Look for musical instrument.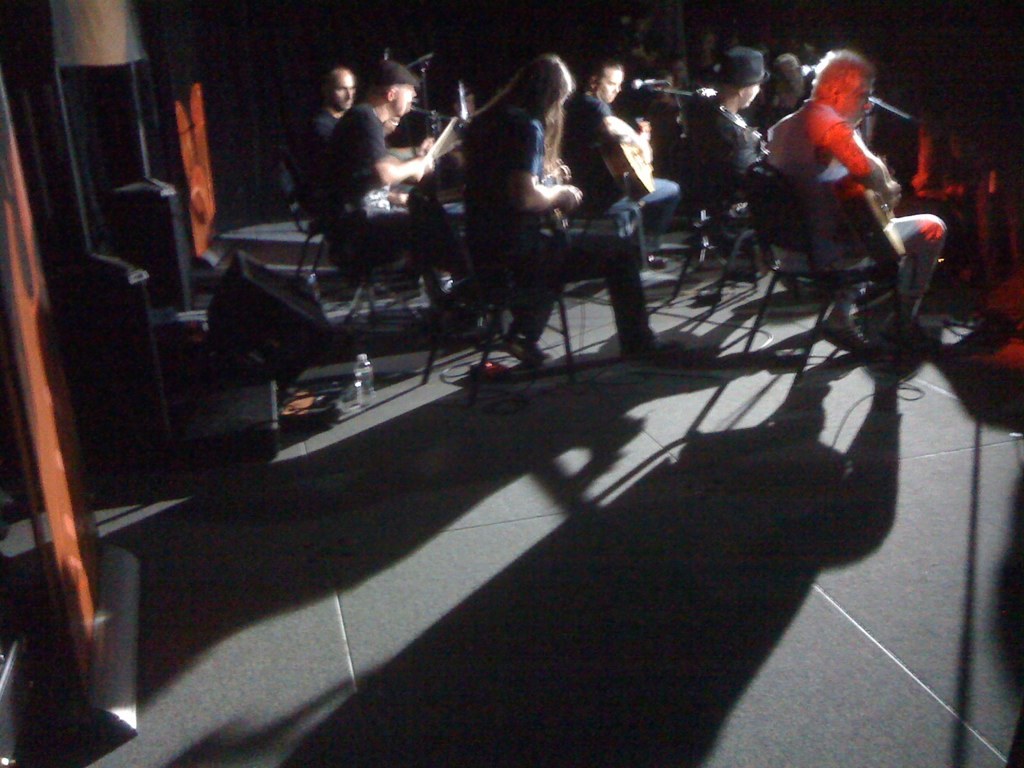
Found: bbox(531, 155, 572, 243).
